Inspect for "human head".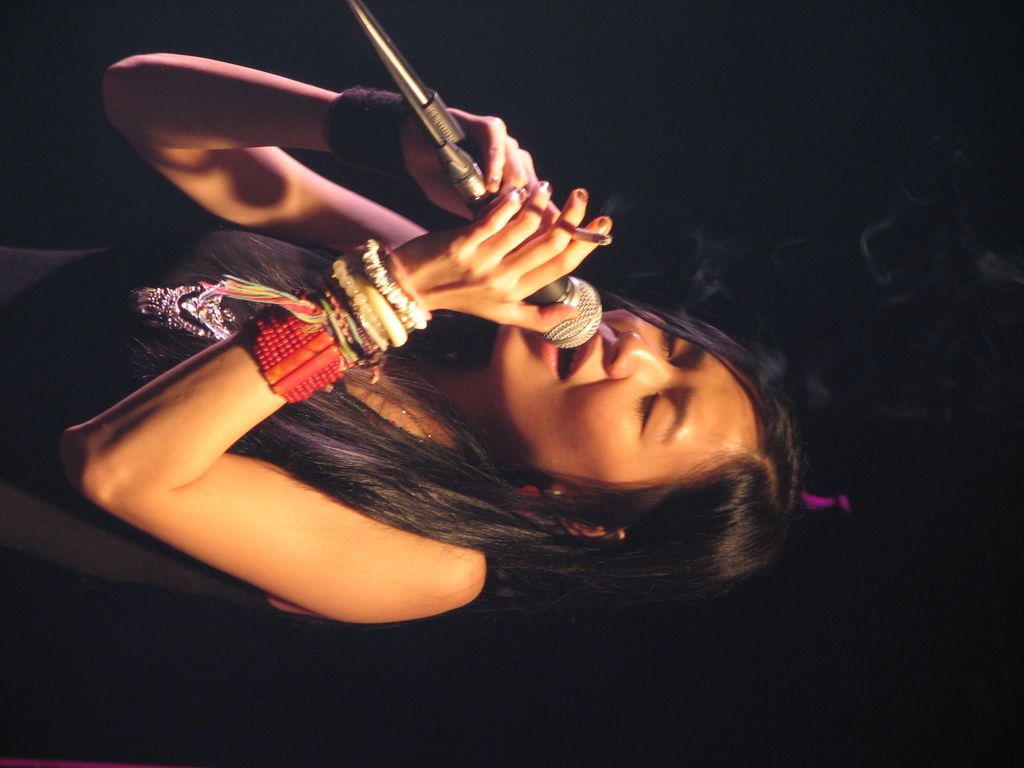
Inspection: <region>470, 292, 784, 526</region>.
